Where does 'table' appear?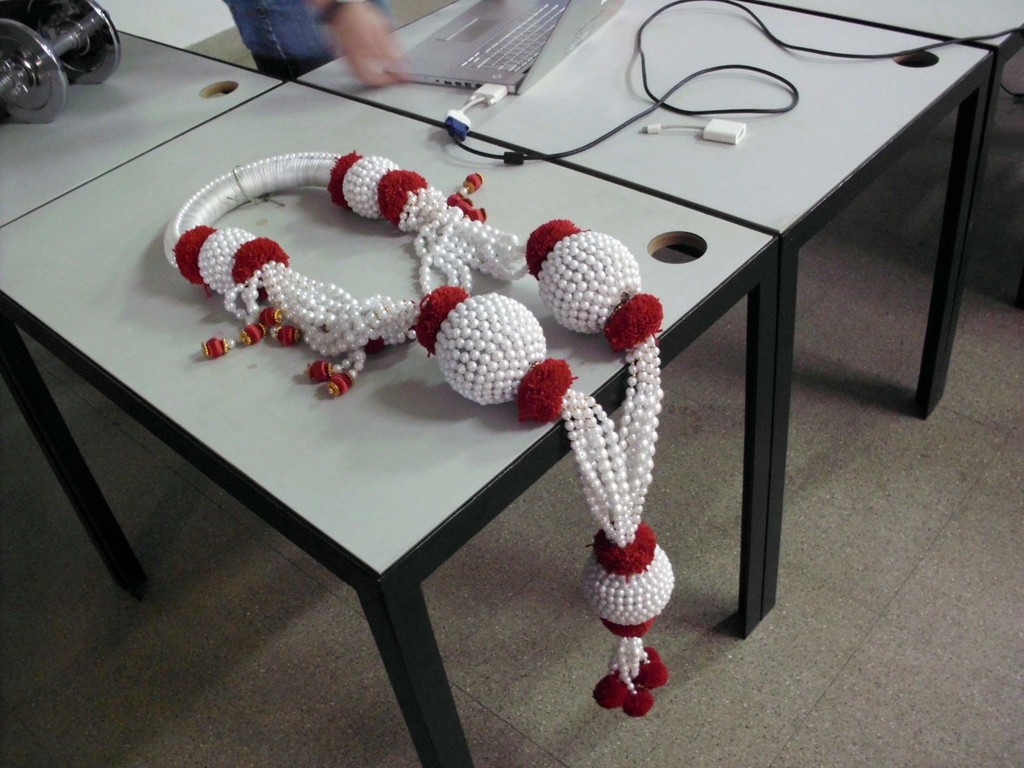
Appears at l=291, t=0, r=1000, b=616.
